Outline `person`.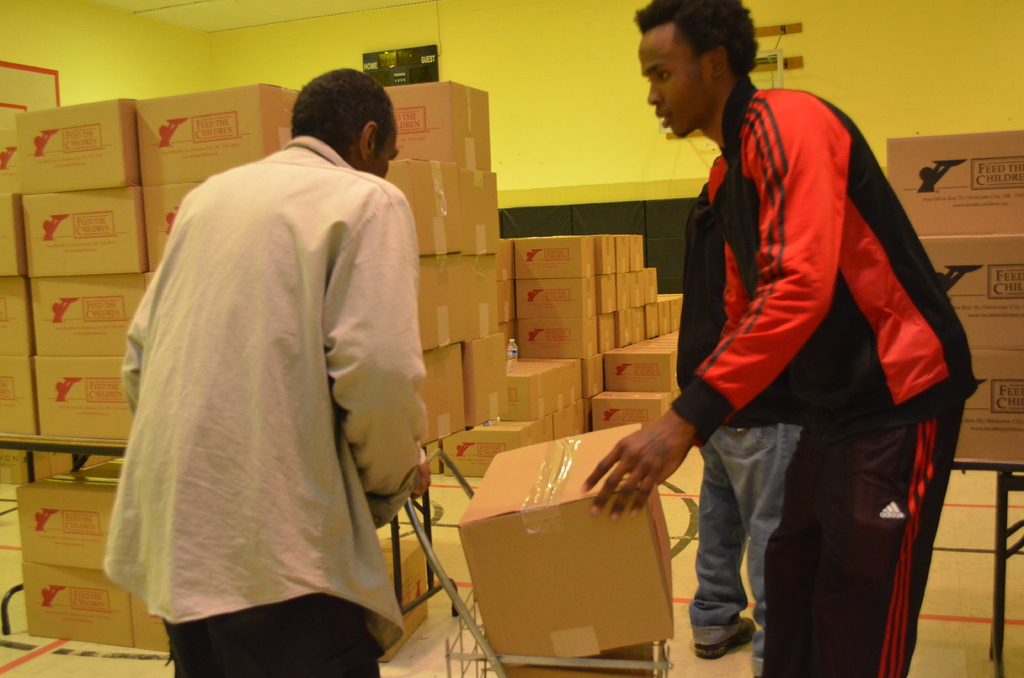
Outline: 674,155,801,677.
